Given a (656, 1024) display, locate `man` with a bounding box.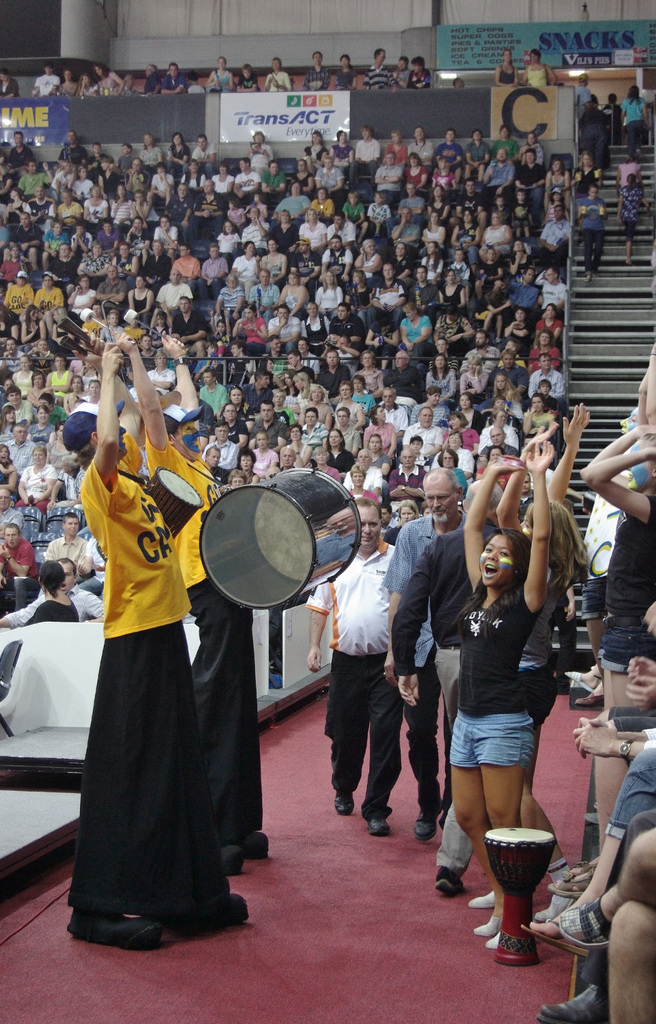
Located: {"x1": 361, "y1": 45, "x2": 391, "y2": 88}.
